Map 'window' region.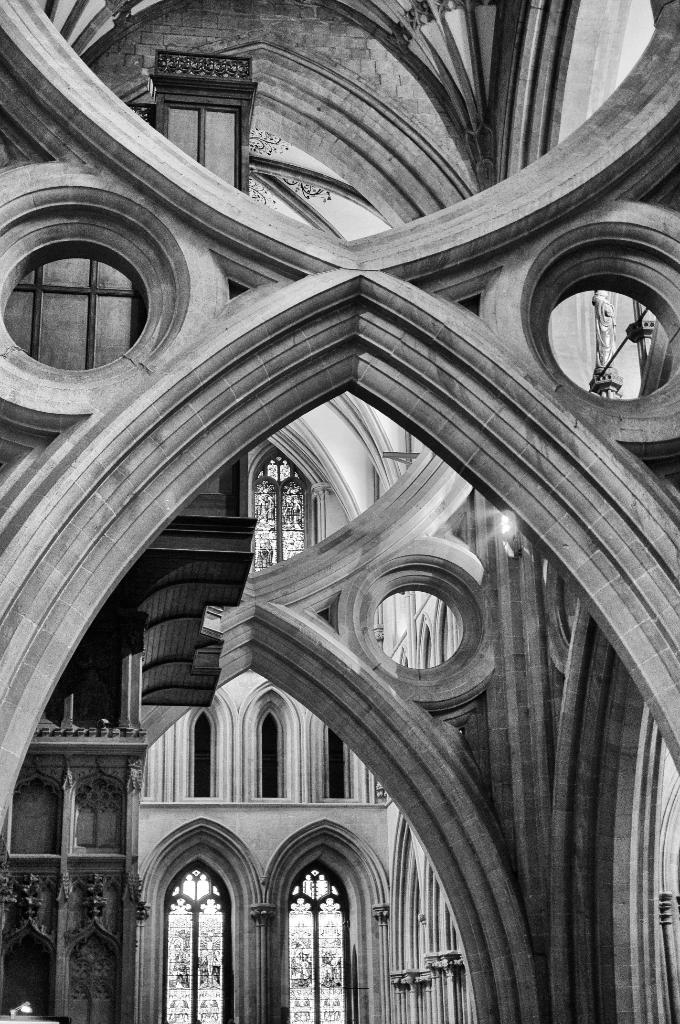
Mapped to [left=167, top=108, right=244, bottom=181].
